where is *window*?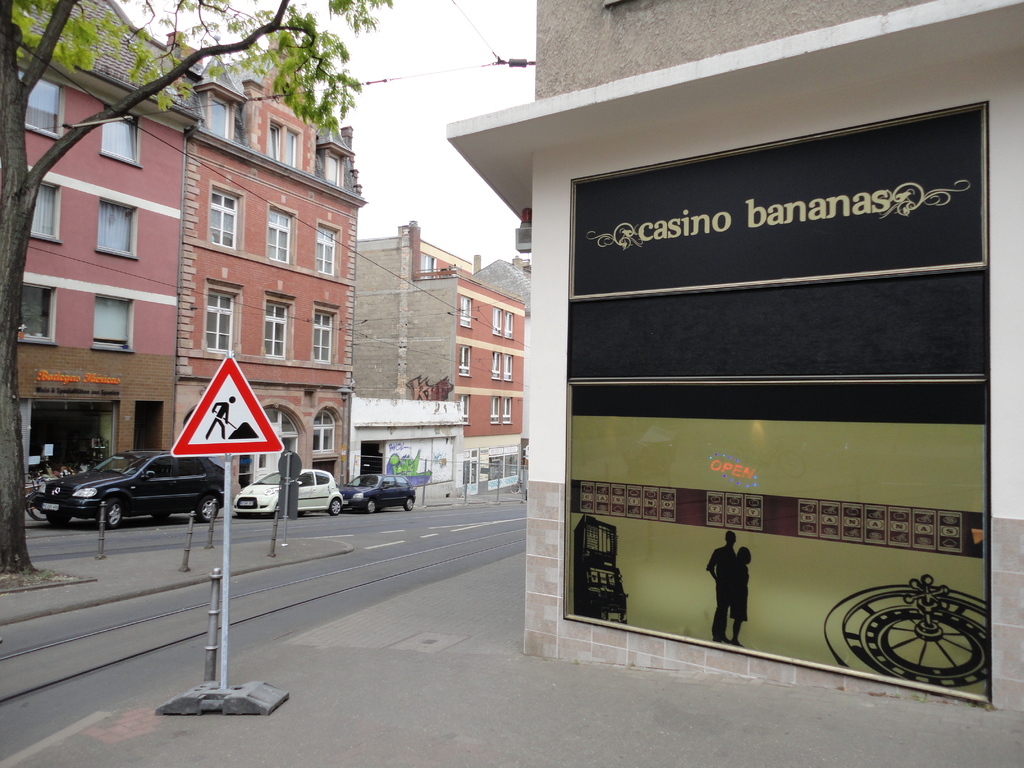
<bbox>267, 301, 283, 357</bbox>.
